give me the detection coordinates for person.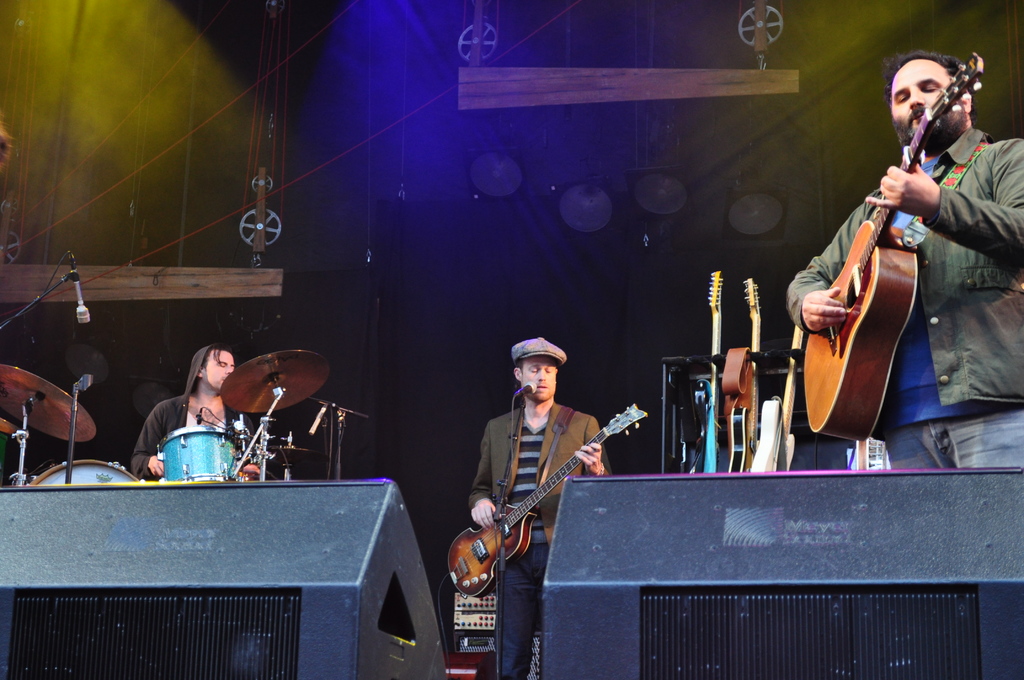
134 344 269 482.
